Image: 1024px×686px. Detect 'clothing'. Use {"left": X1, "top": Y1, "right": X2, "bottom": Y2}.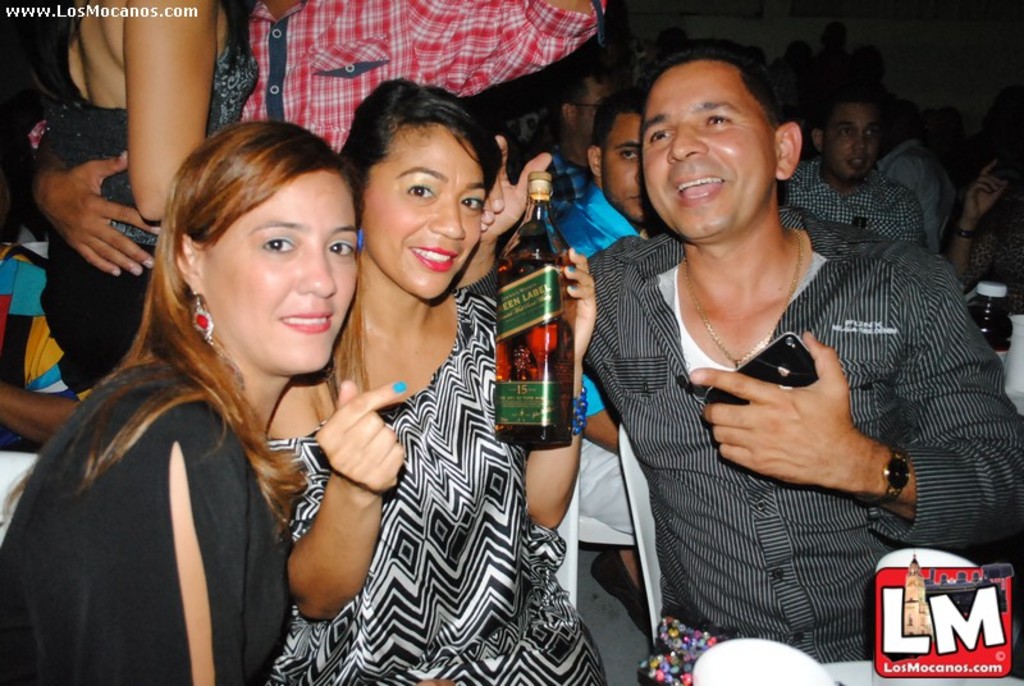
{"left": 582, "top": 214, "right": 1018, "bottom": 685}.
